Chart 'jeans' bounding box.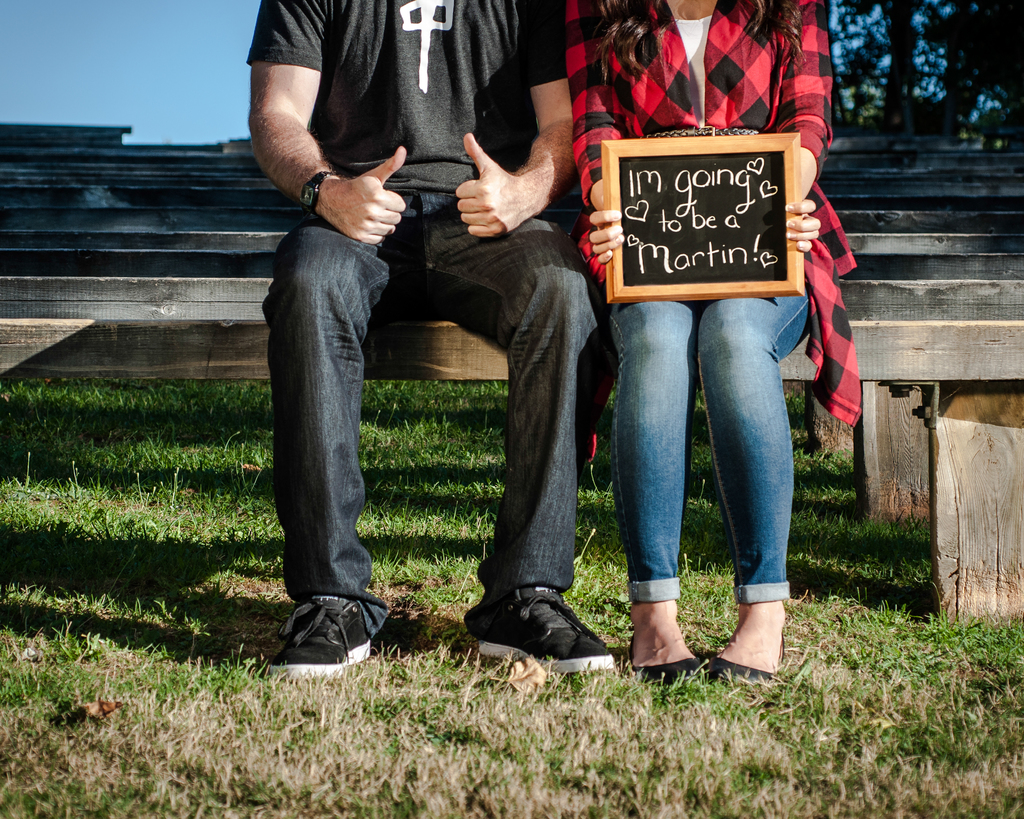
Charted: locate(586, 230, 833, 681).
